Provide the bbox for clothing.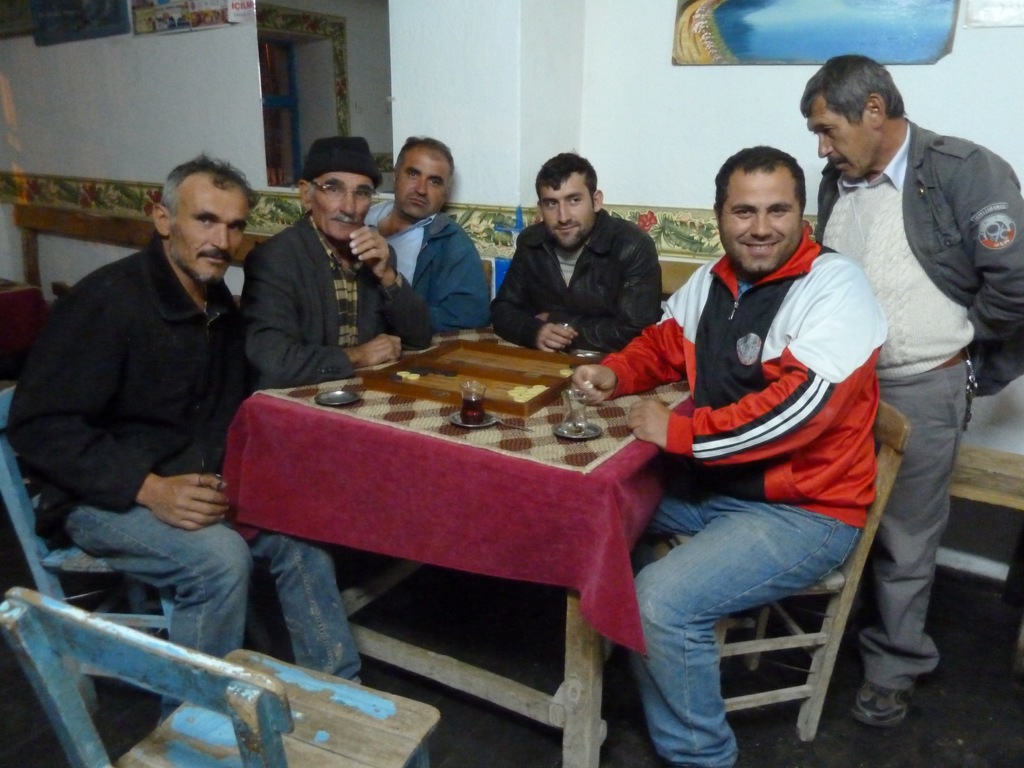
(x1=8, y1=234, x2=367, y2=716).
